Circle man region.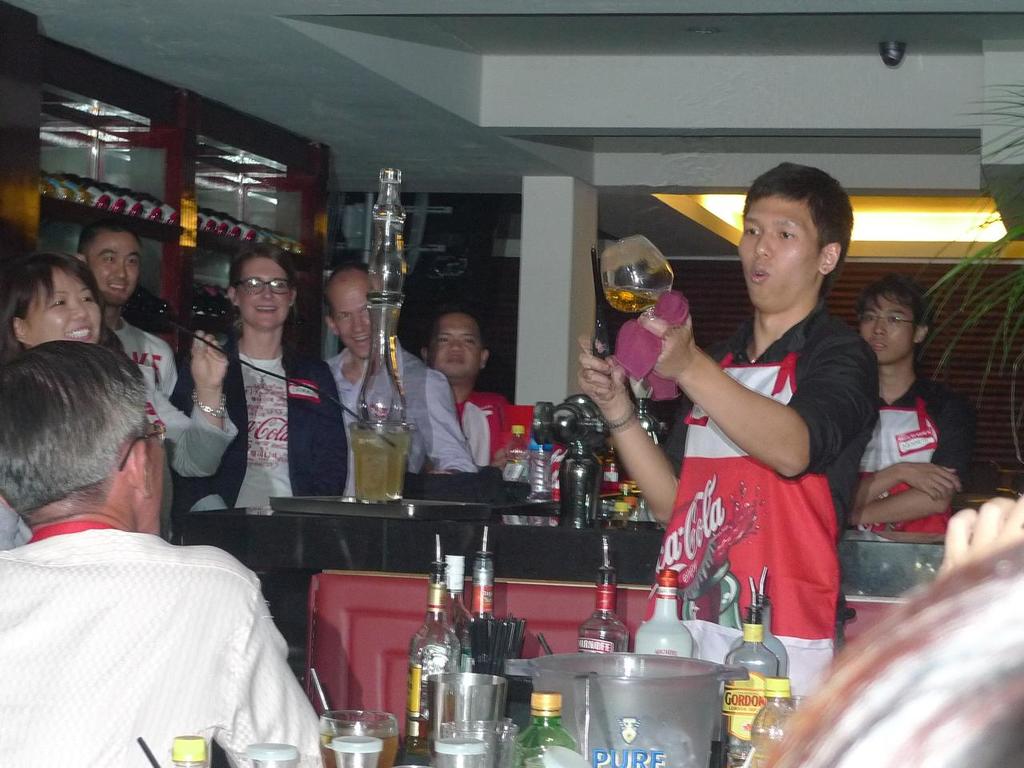
Region: locate(321, 266, 479, 476).
